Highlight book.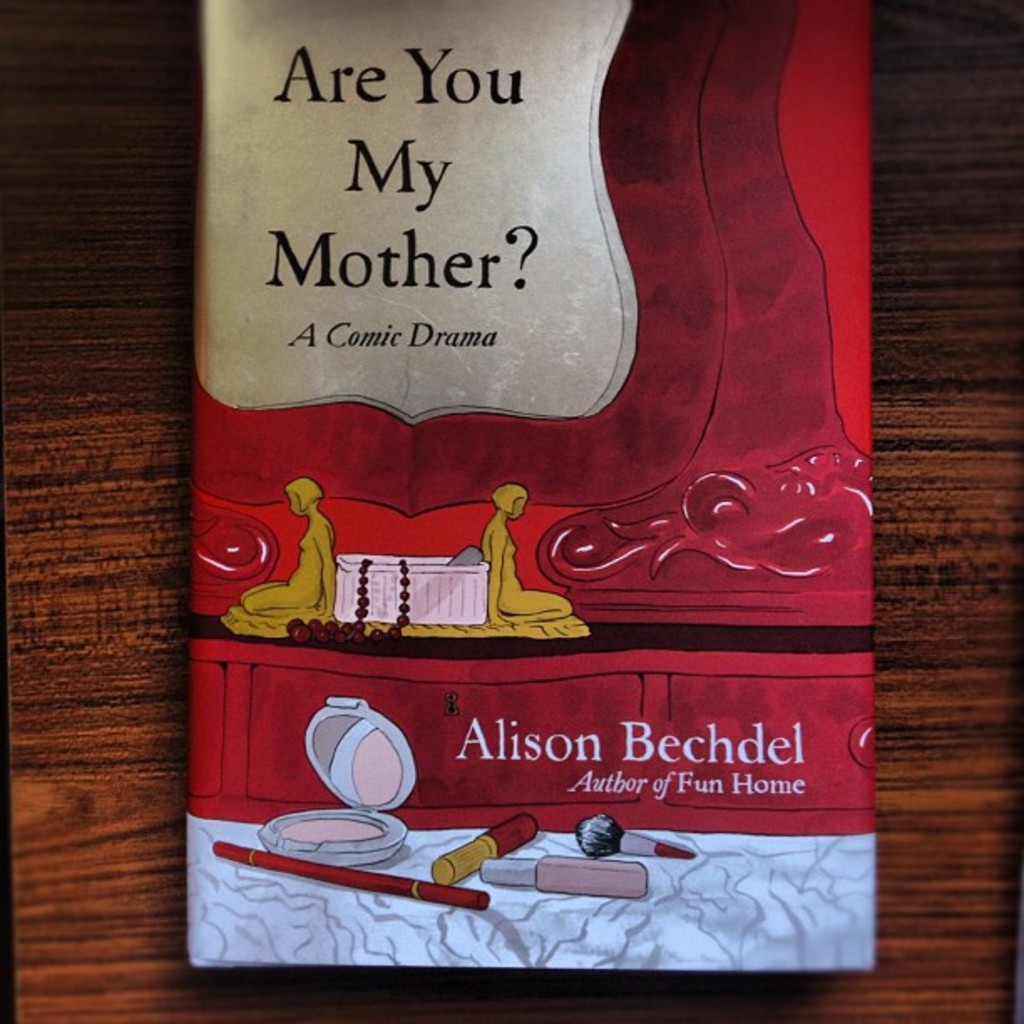
Highlighted region: region(189, 0, 947, 1023).
